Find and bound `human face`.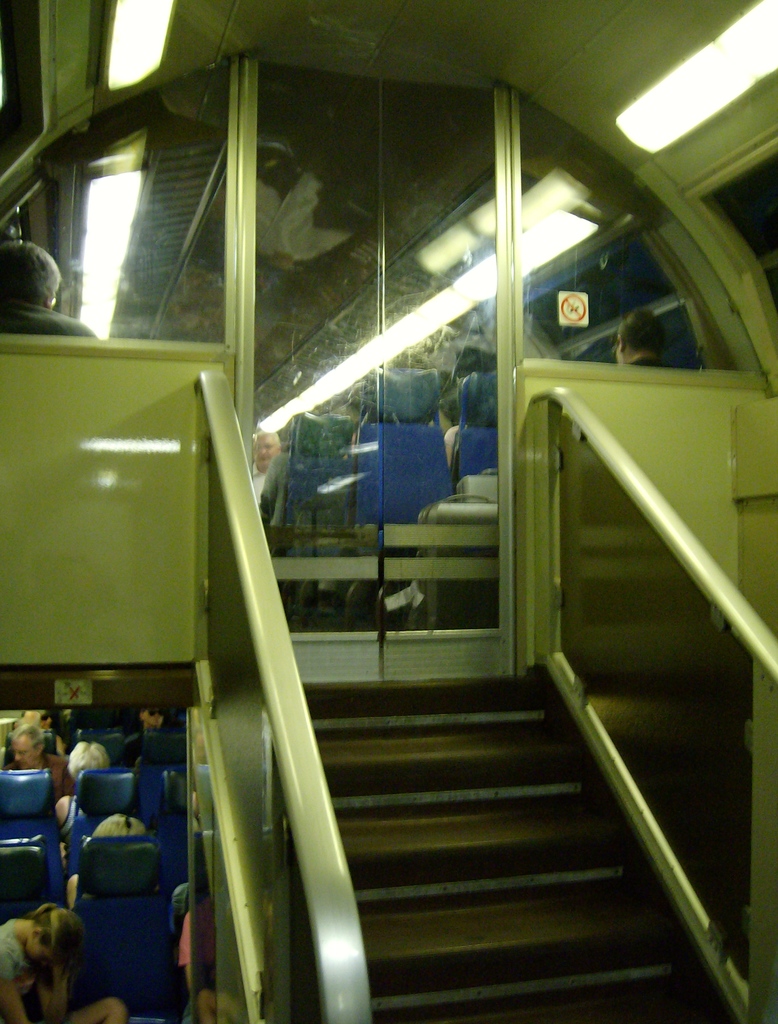
Bound: <bbox>255, 433, 282, 472</bbox>.
